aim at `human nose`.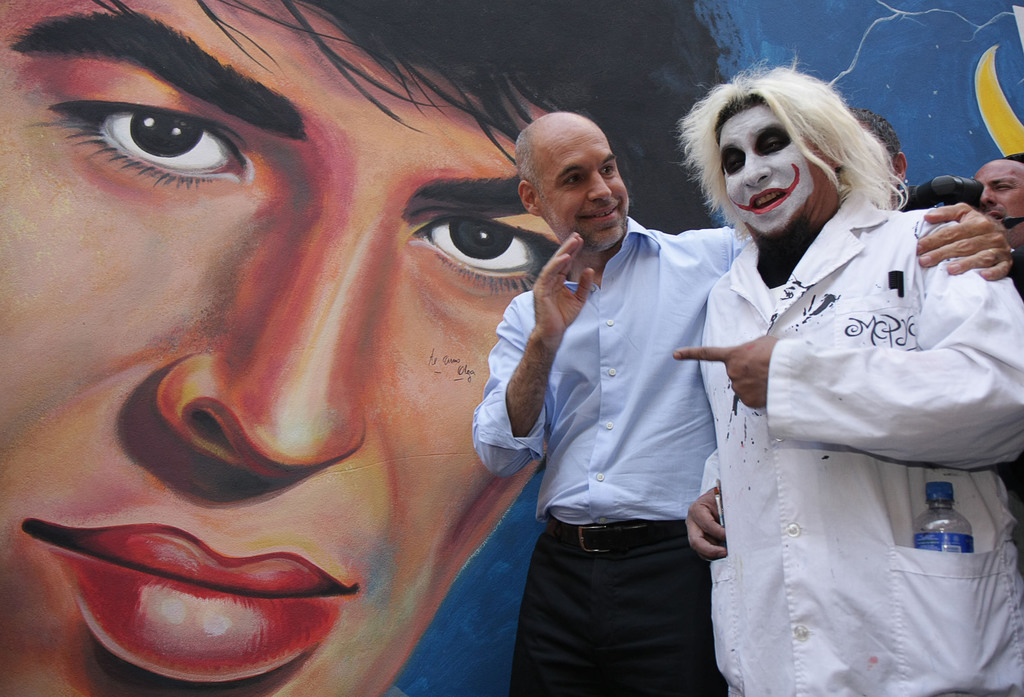
Aimed at [left=975, top=186, right=999, bottom=209].
